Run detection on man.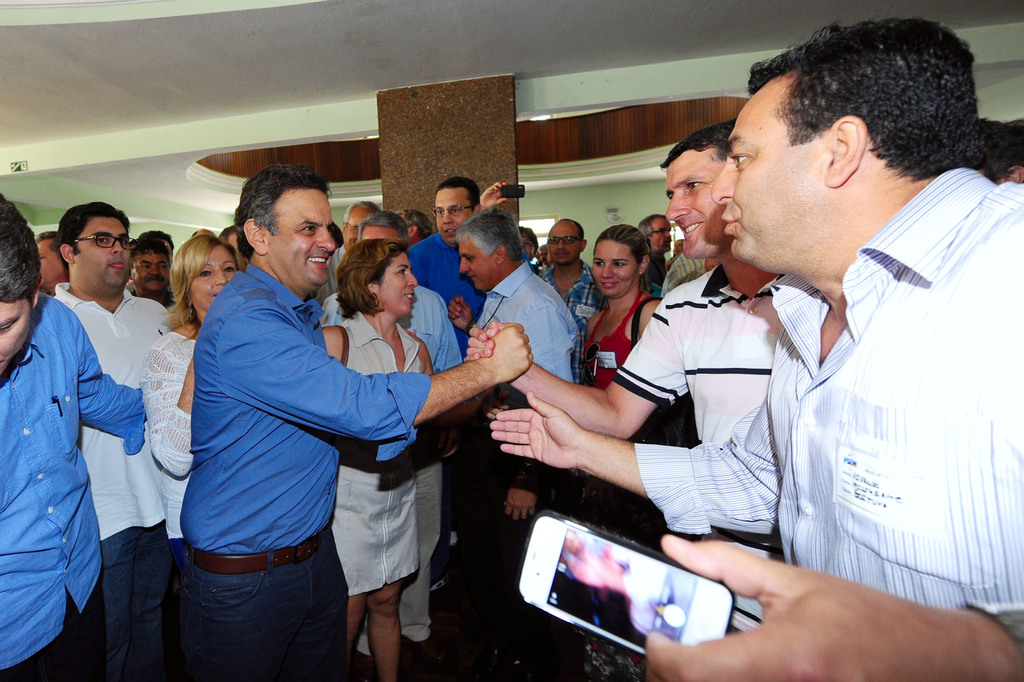
Result: Rect(635, 214, 676, 296).
